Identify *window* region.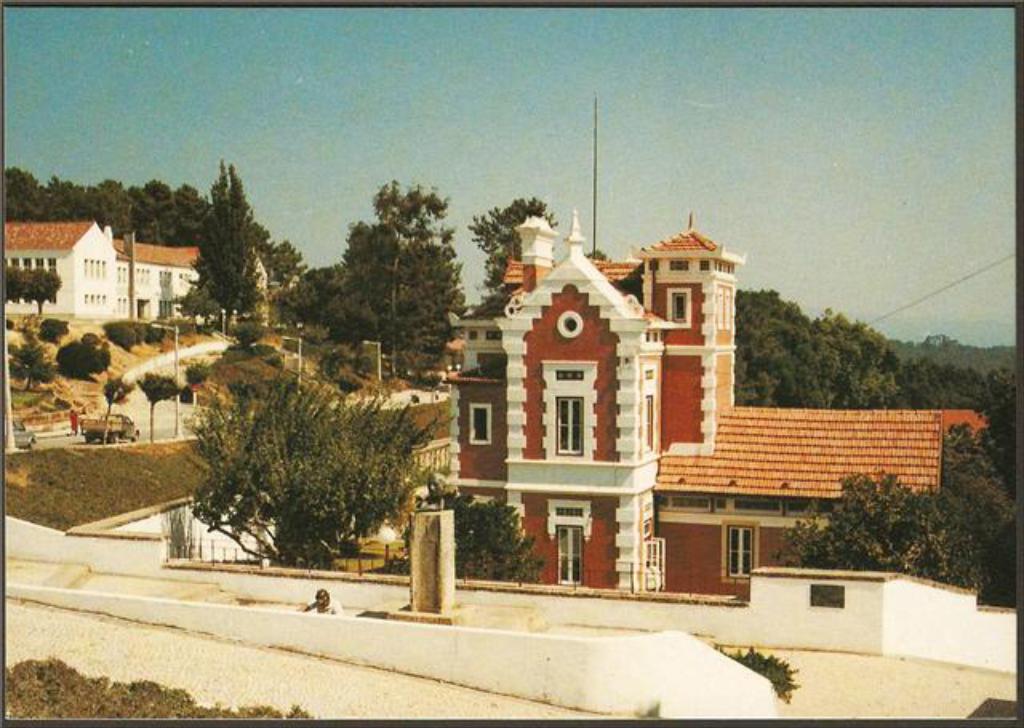
Region: (x1=702, y1=258, x2=707, y2=269).
